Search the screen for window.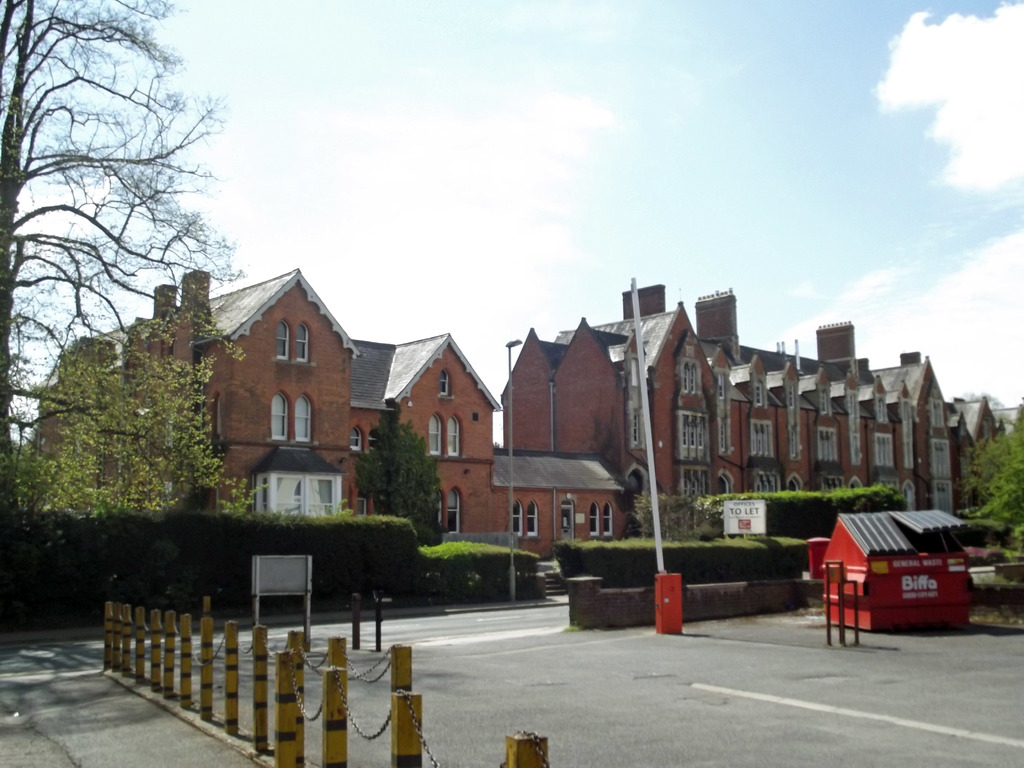
Found at box=[875, 393, 888, 426].
